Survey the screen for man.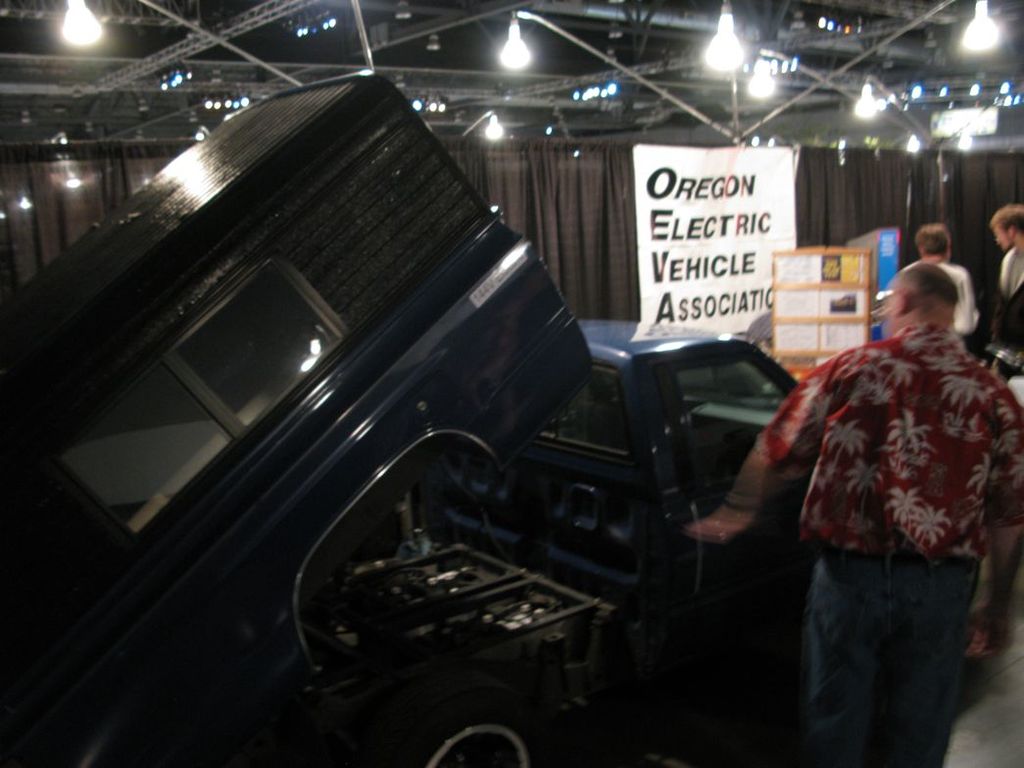
Survey found: 768:261:1015:766.
